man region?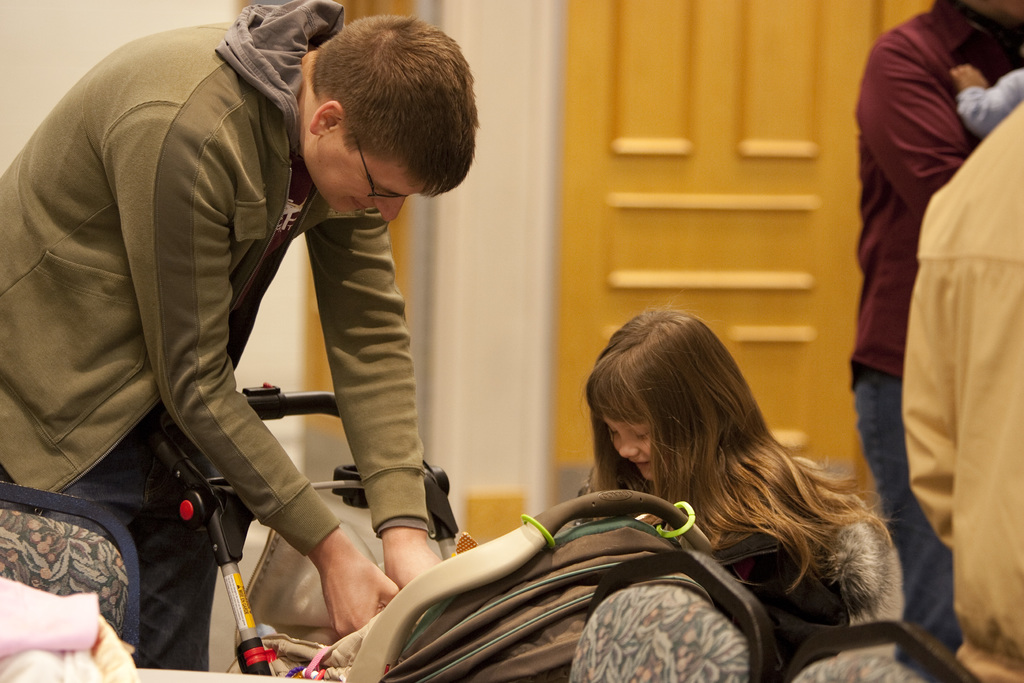
(20,13,584,668)
